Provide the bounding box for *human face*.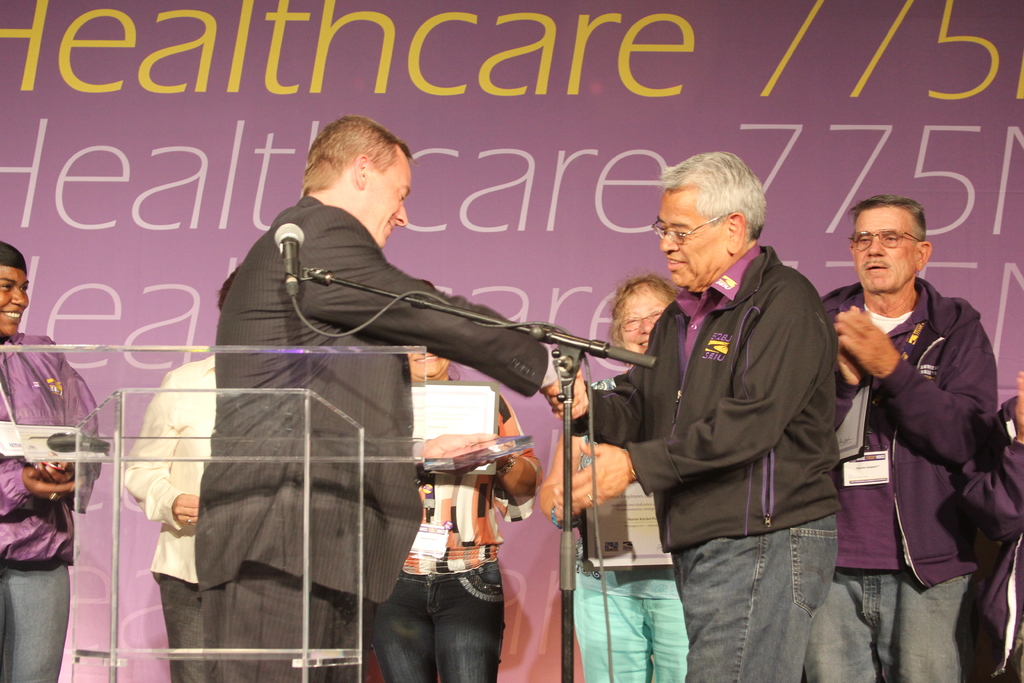
659,193,723,289.
